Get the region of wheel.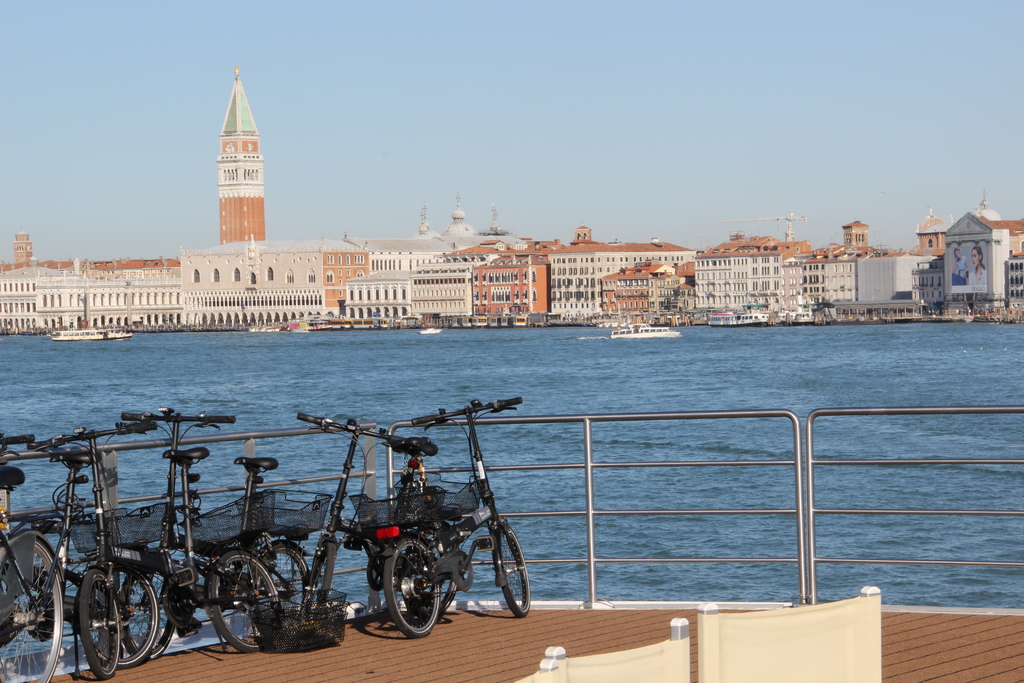
bbox(491, 515, 536, 619).
